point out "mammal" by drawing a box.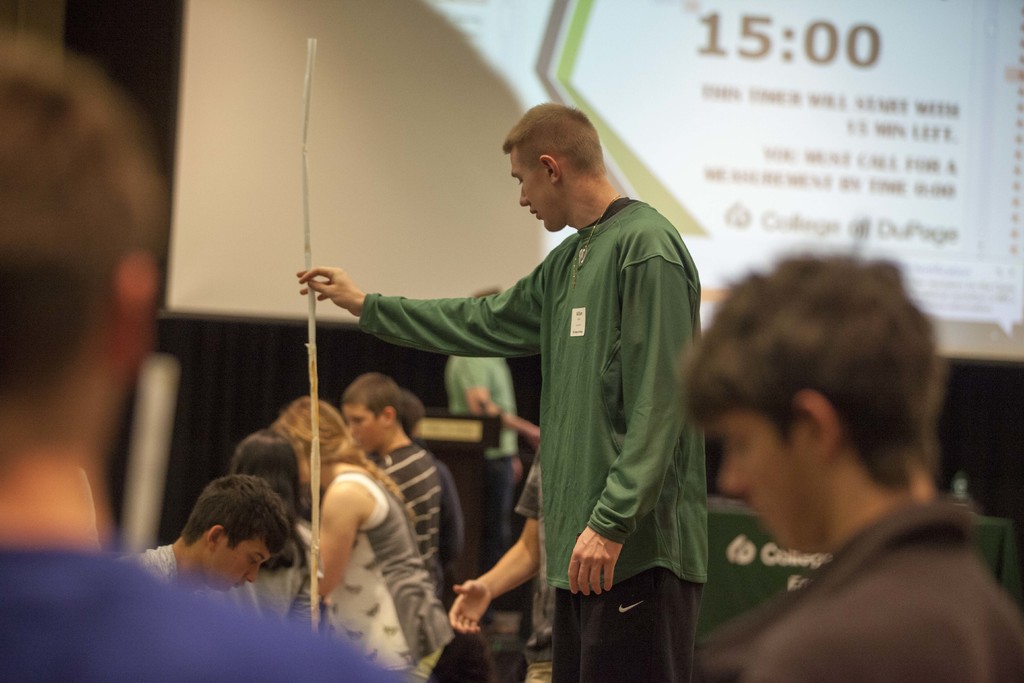
{"left": 232, "top": 427, "right": 296, "bottom": 609}.
